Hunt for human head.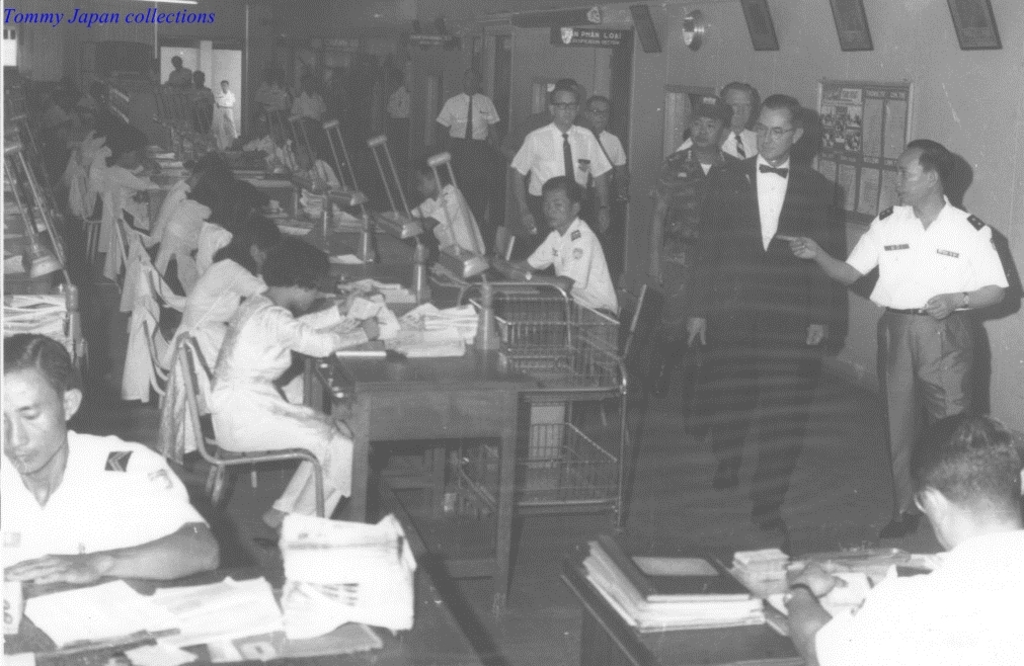
Hunted down at box(108, 131, 152, 165).
